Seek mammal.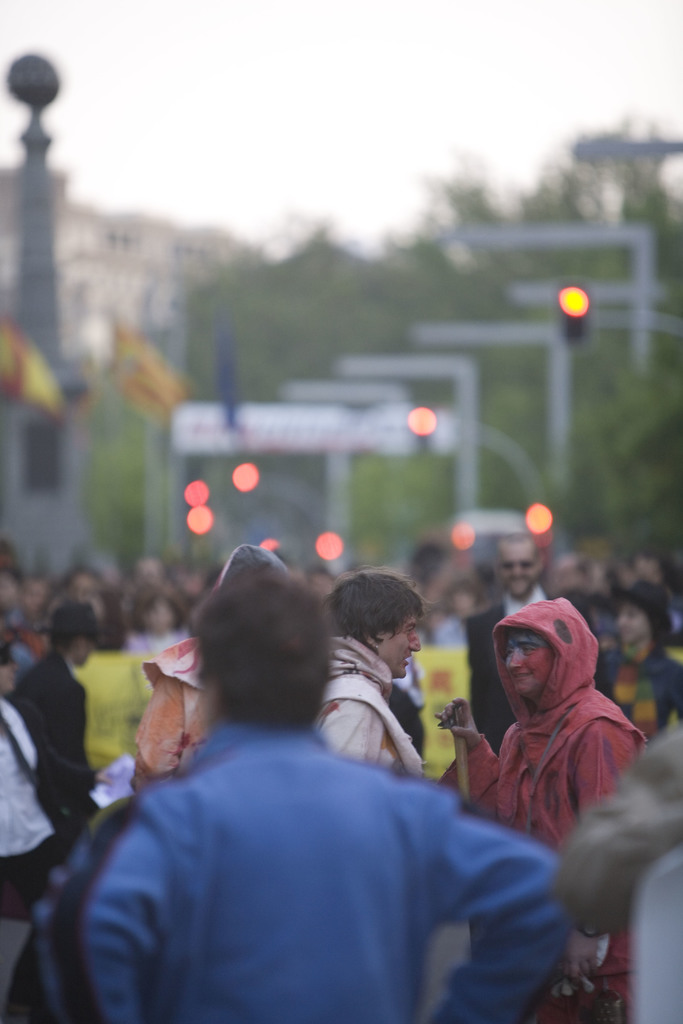
x1=29, y1=555, x2=575, y2=1023.
